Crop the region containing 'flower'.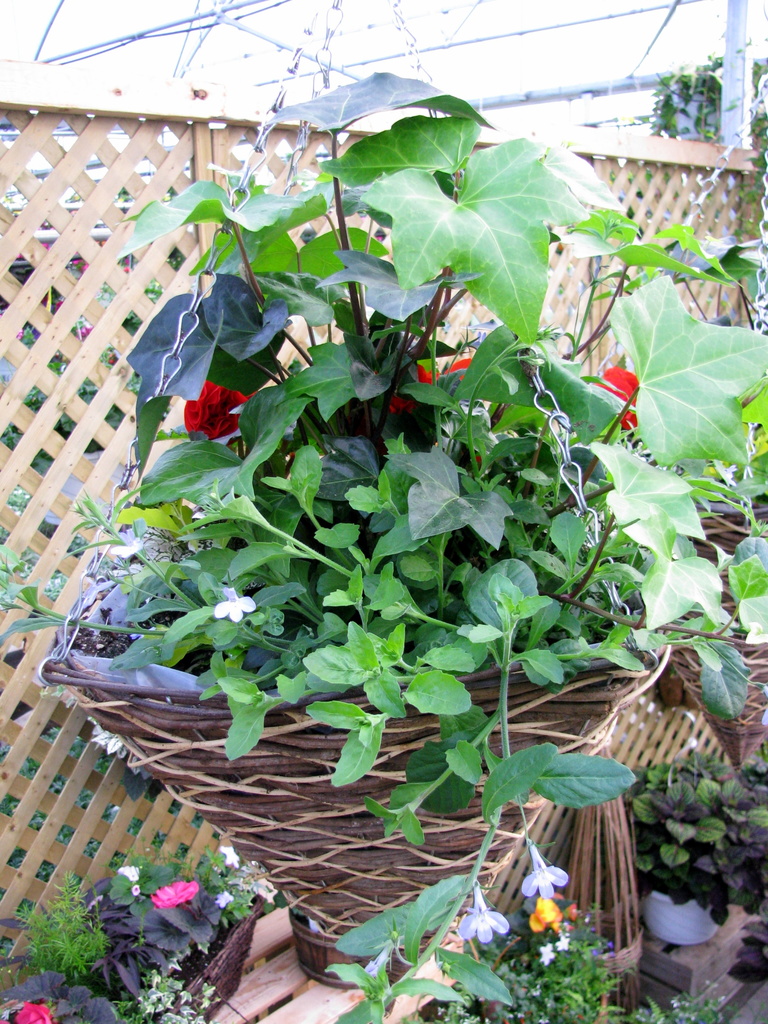
Crop region: {"x1": 538, "y1": 942, "x2": 556, "y2": 967}.
